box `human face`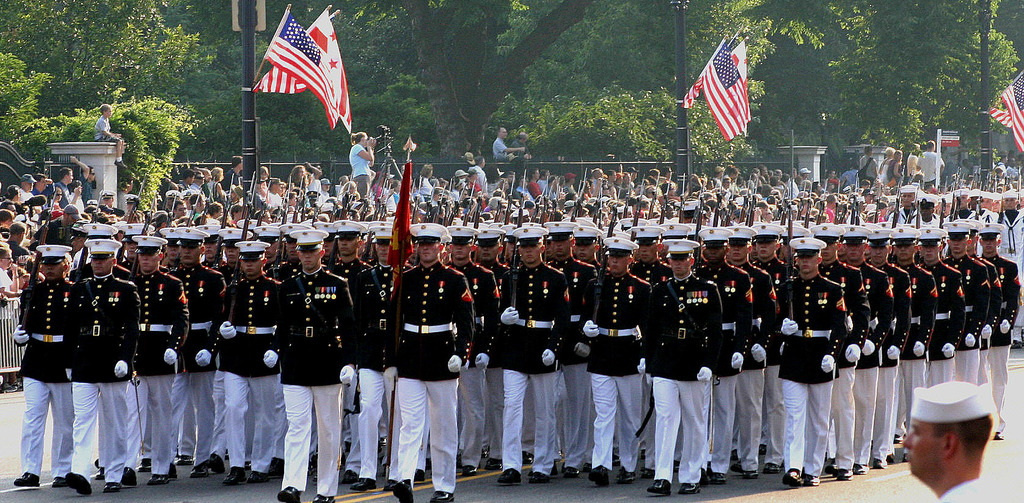
903/419/943/484
